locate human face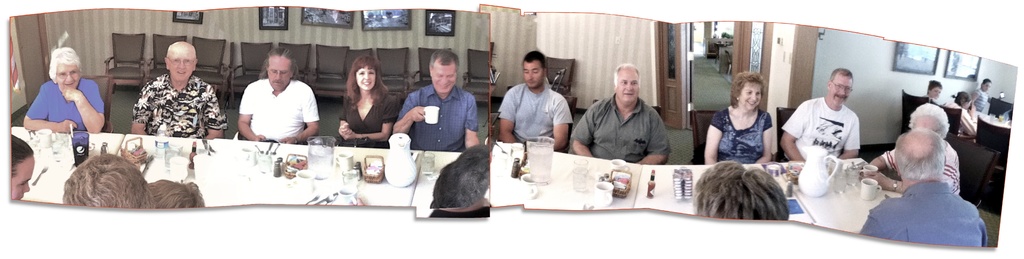
left=54, top=60, right=81, bottom=91
